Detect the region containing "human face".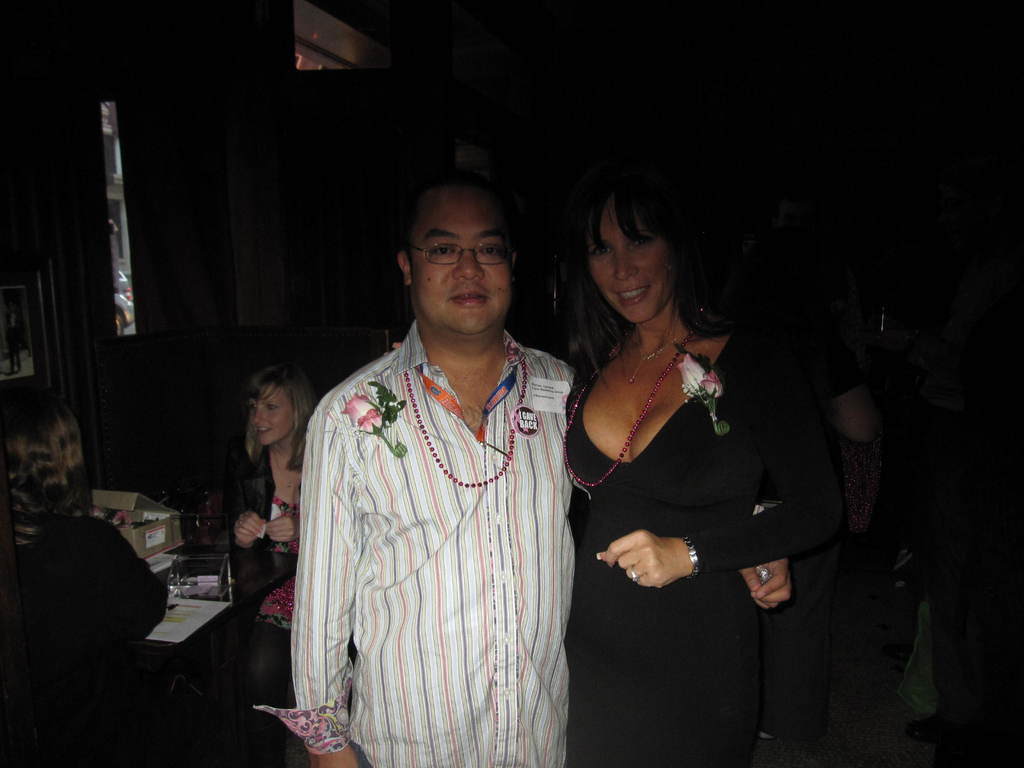
select_region(250, 387, 296, 440).
